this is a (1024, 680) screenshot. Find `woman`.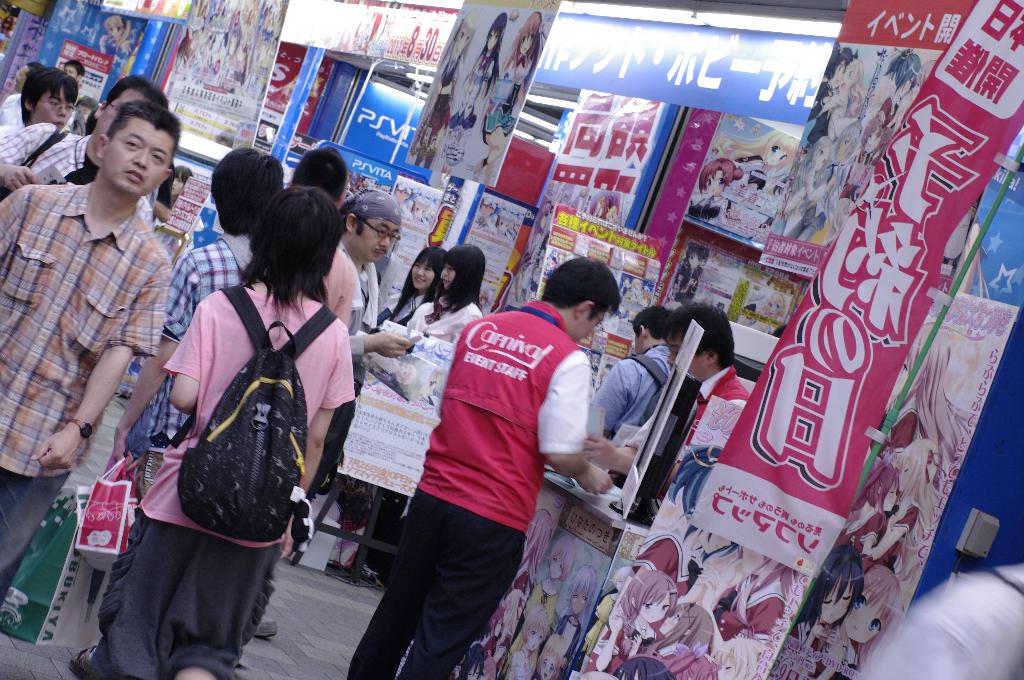
Bounding box: detection(320, 247, 449, 585).
